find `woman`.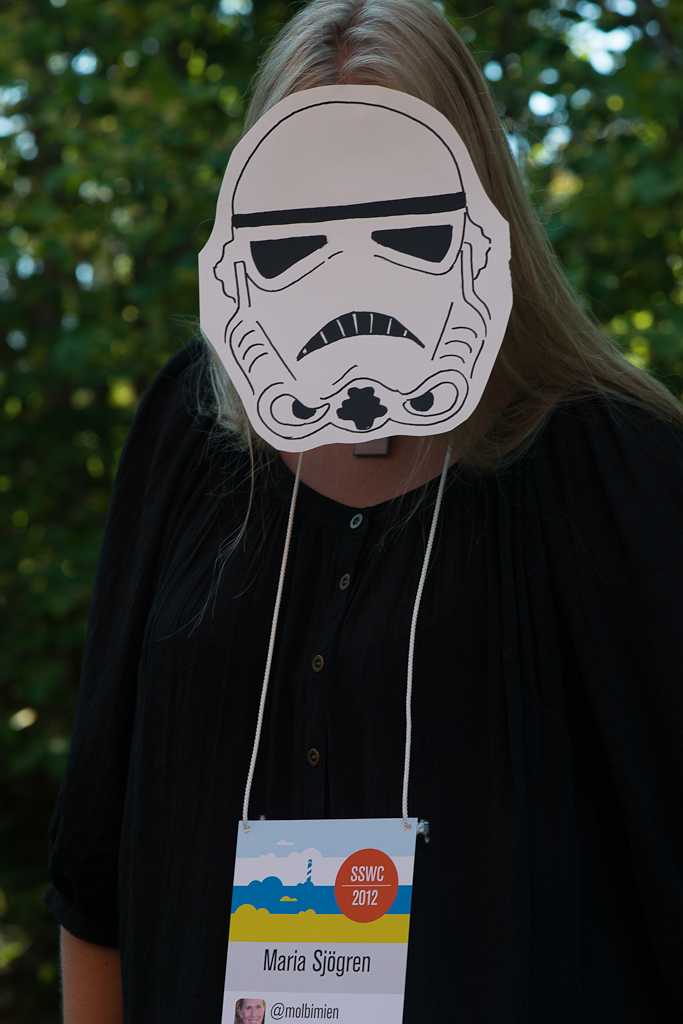
231 997 266 1023.
